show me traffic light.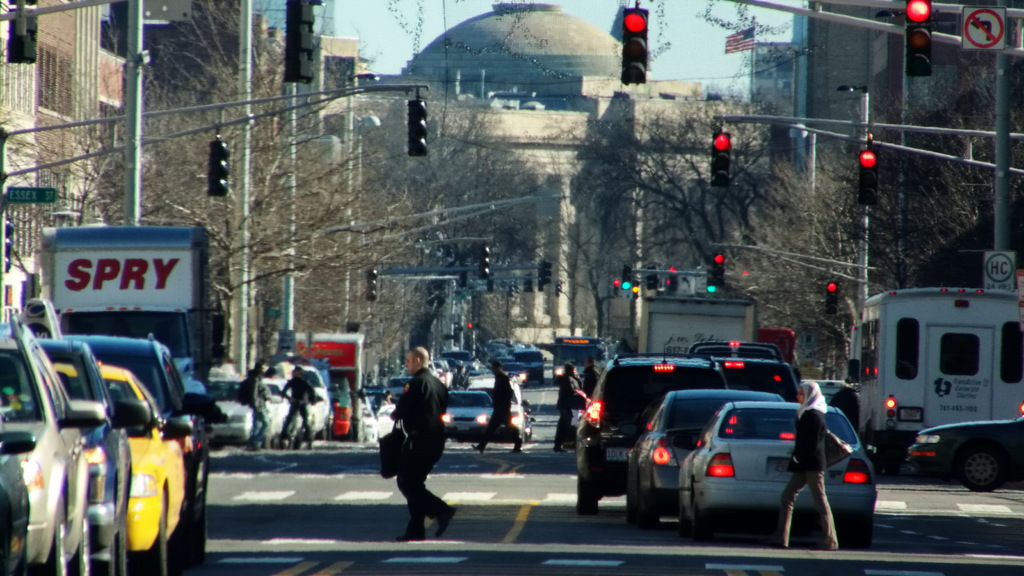
traffic light is here: 365, 267, 376, 301.
